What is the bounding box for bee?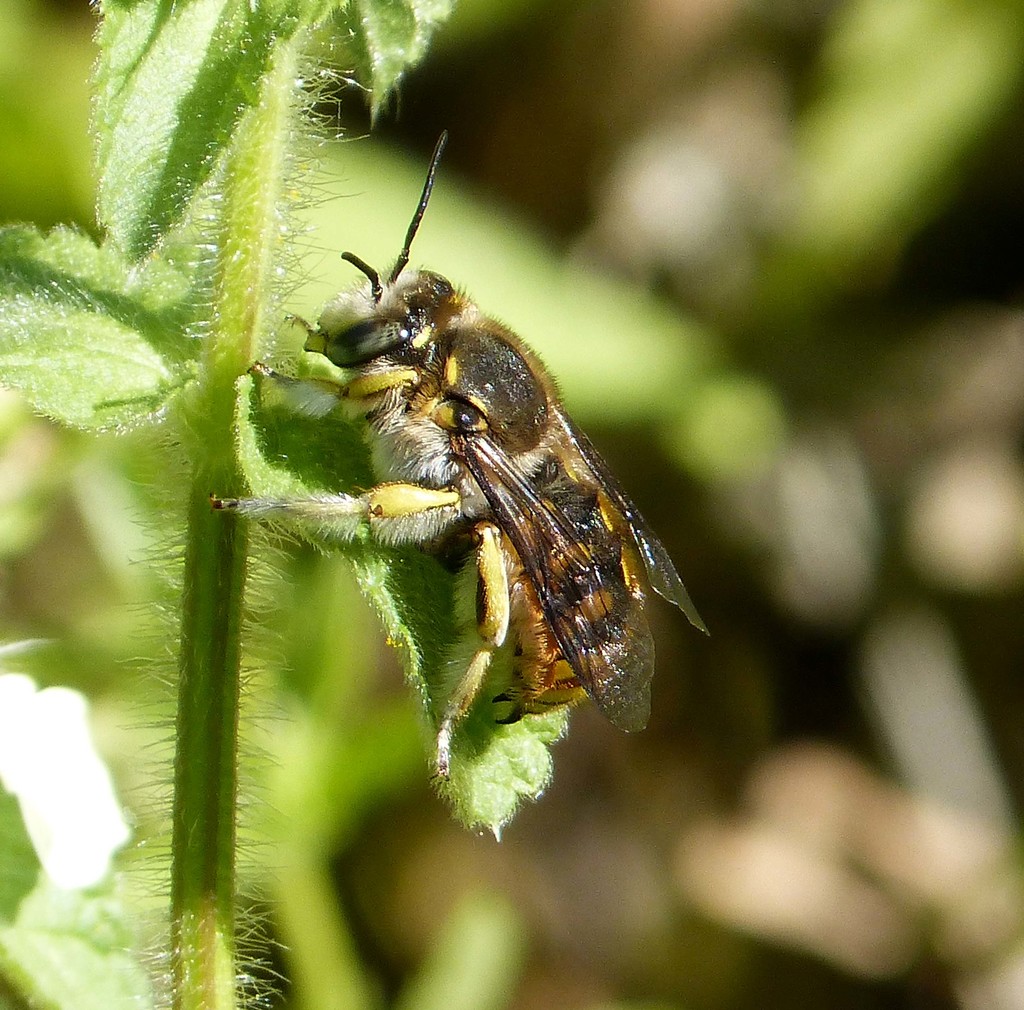
{"x1": 218, "y1": 157, "x2": 709, "y2": 797}.
